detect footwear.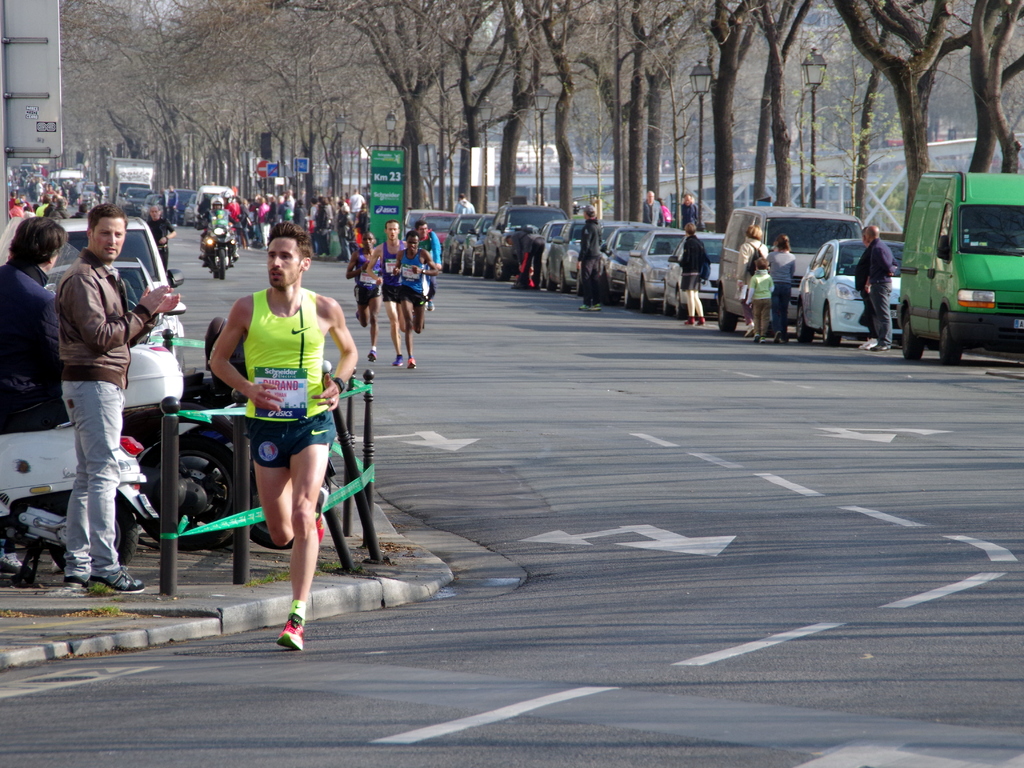
Detected at bbox=(59, 577, 85, 585).
